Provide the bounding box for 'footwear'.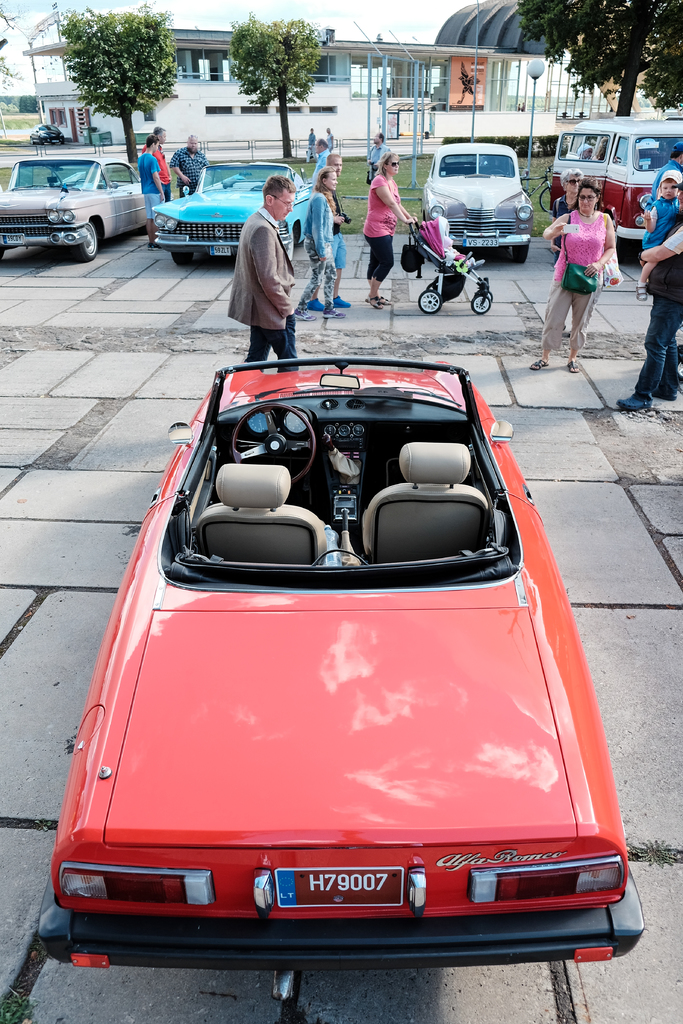
Rect(659, 383, 674, 404).
